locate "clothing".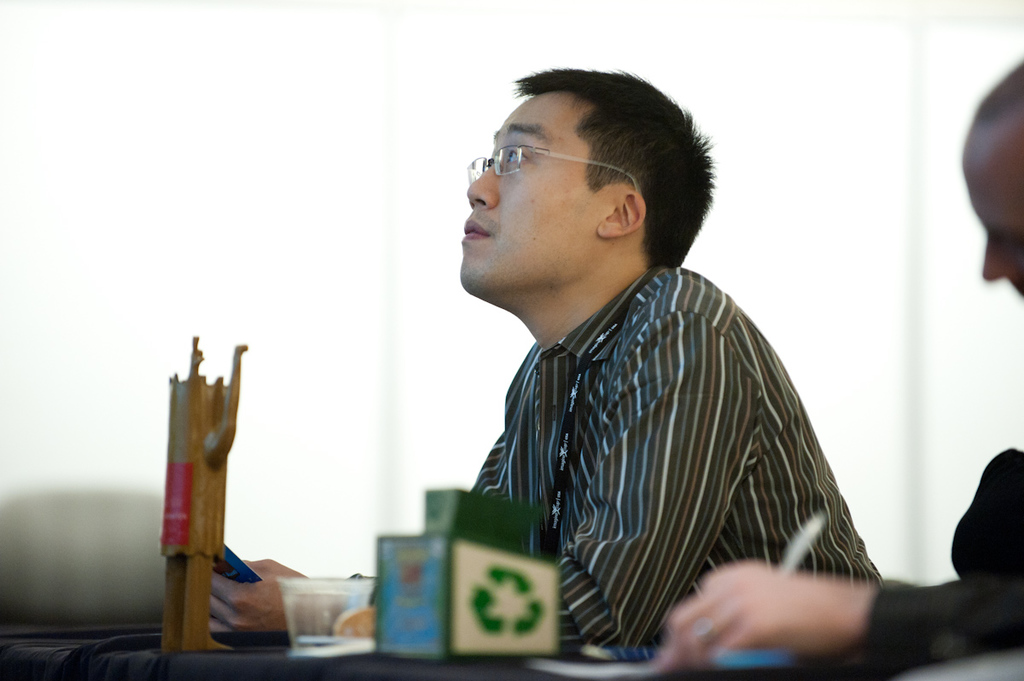
Bounding box: <region>467, 215, 893, 664</region>.
